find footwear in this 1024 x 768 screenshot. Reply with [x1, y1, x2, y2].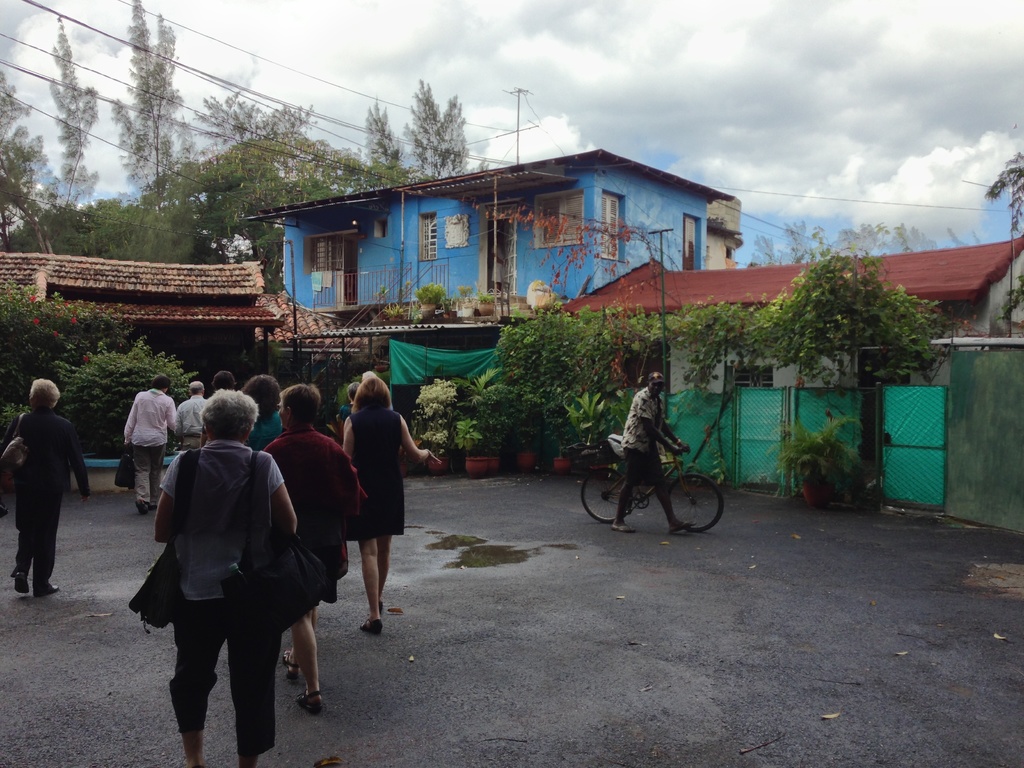
[664, 518, 690, 533].
